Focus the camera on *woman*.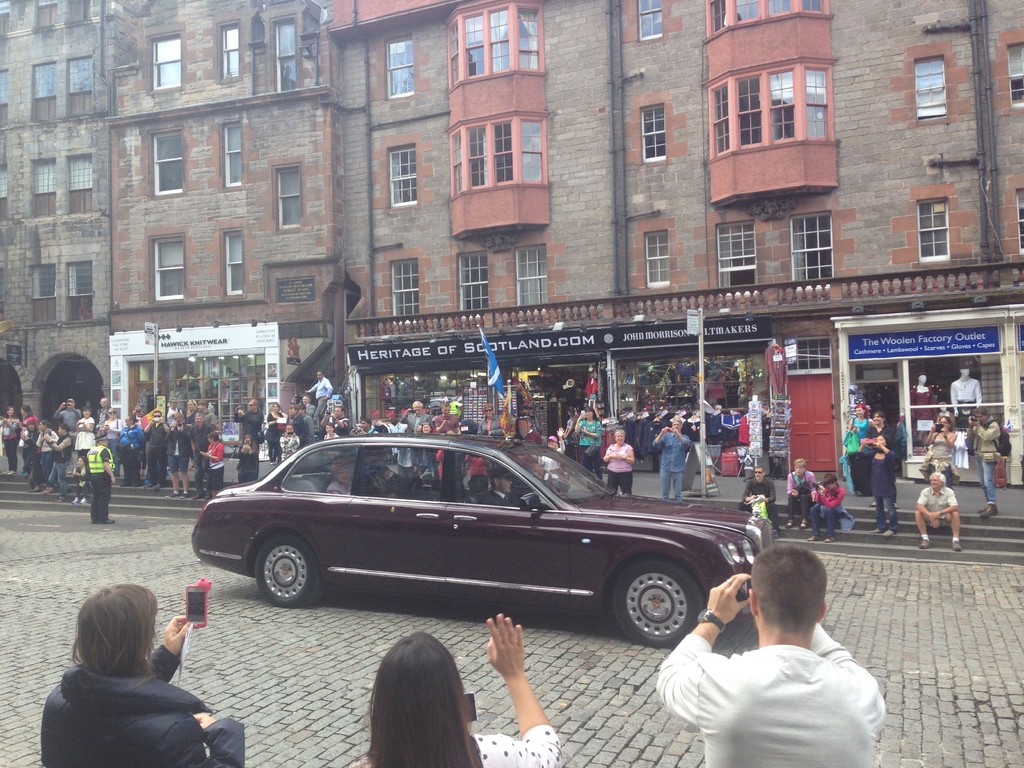
Focus region: 921/414/959/492.
